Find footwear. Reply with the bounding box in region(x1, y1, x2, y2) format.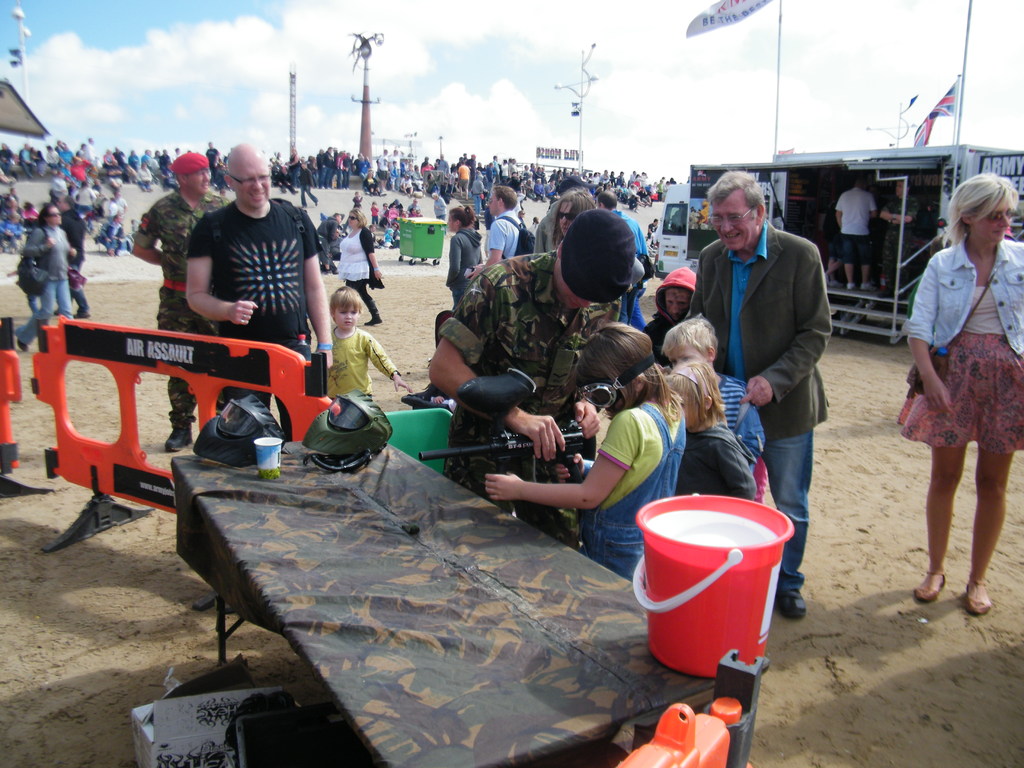
region(778, 589, 806, 618).
